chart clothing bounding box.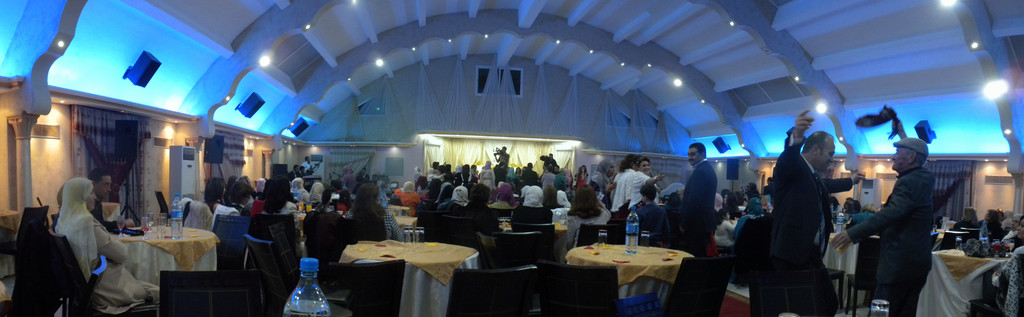
Charted: select_region(230, 199, 250, 215).
